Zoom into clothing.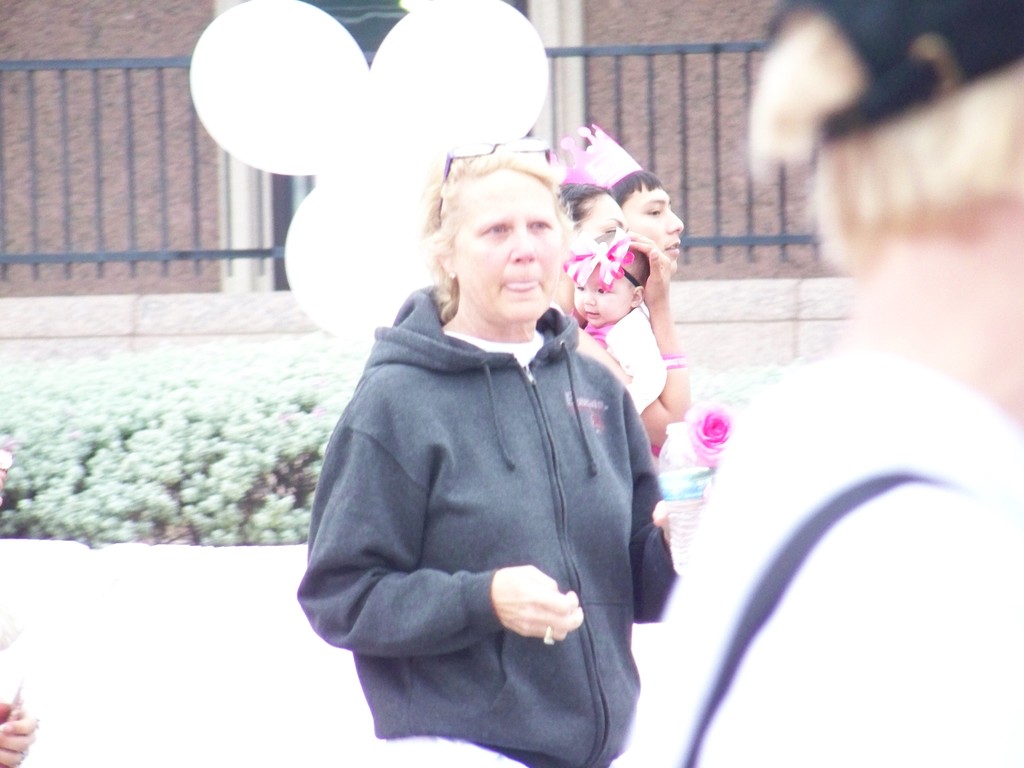
Zoom target: [x1=664, y1=337, x2=1023, y2=767].
